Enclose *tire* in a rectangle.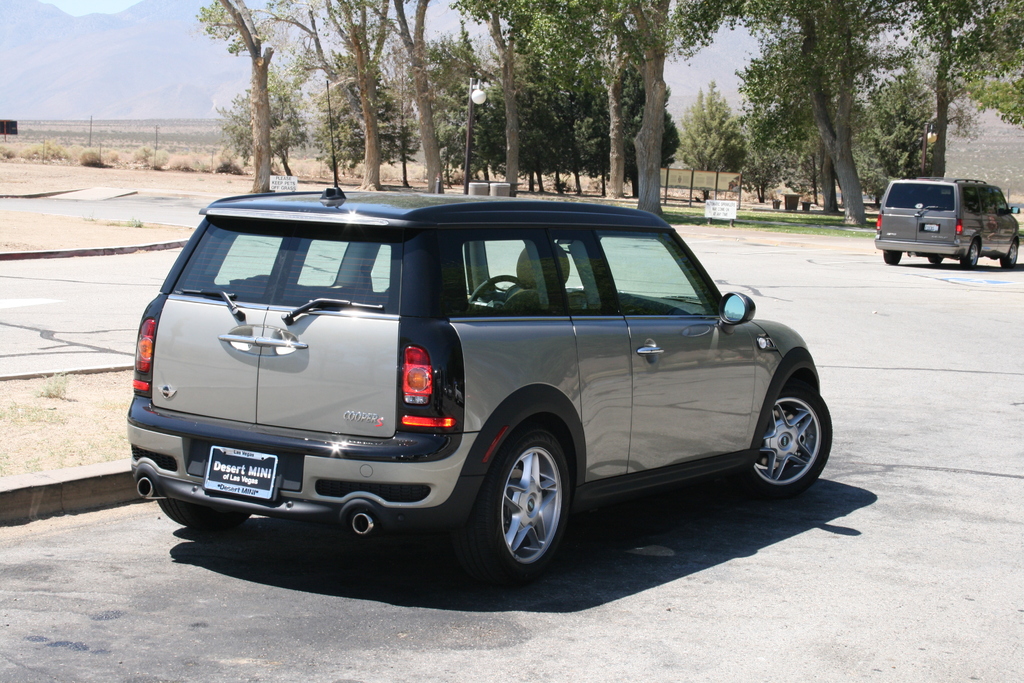
{"x1": 883, "y1": 251, "x2": 902, "y2": 263}.
